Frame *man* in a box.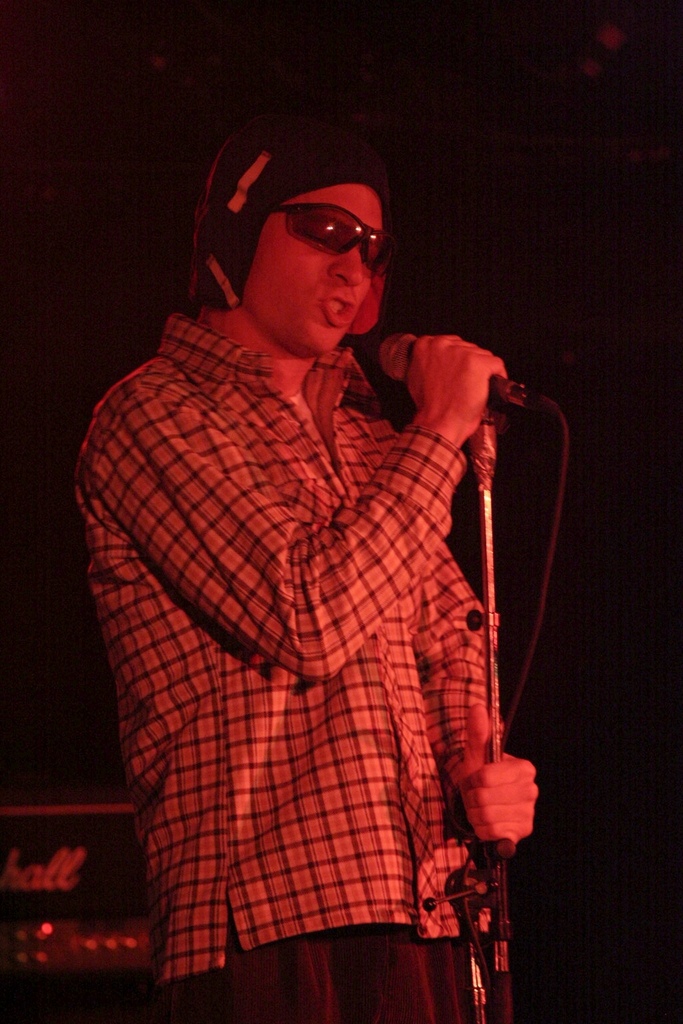
x1=81, y1=99, x2=572, y2=995.
